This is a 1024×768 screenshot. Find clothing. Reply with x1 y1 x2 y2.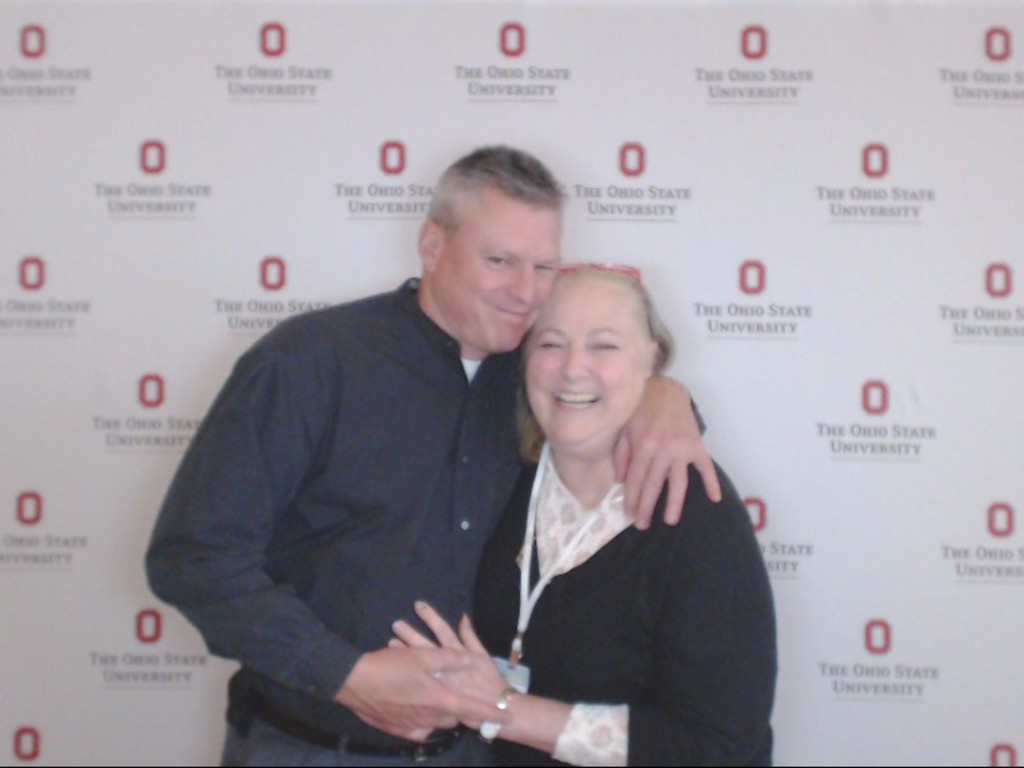
143 279 526 742.
